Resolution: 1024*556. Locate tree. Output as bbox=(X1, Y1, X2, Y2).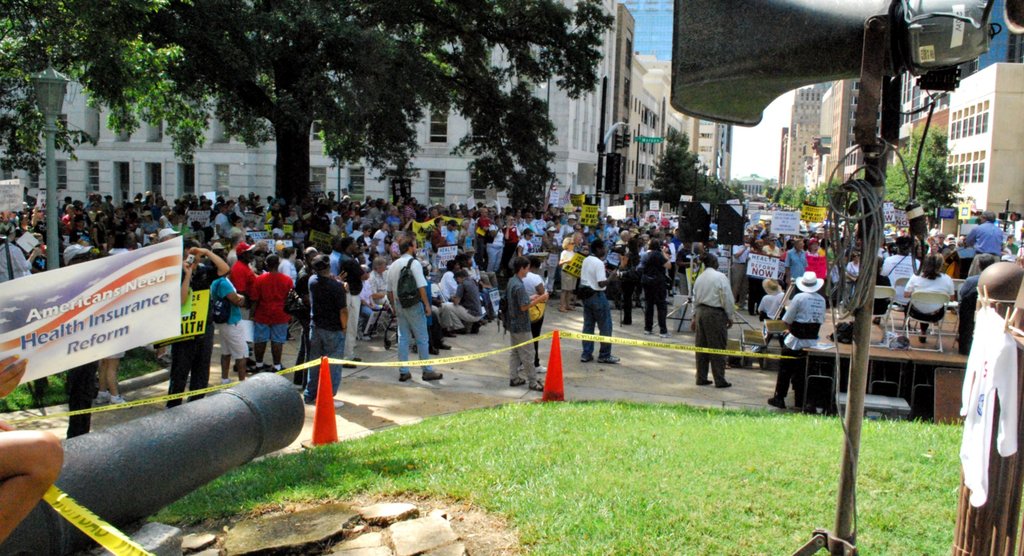
bbox=(0, 0, 614, 222).
